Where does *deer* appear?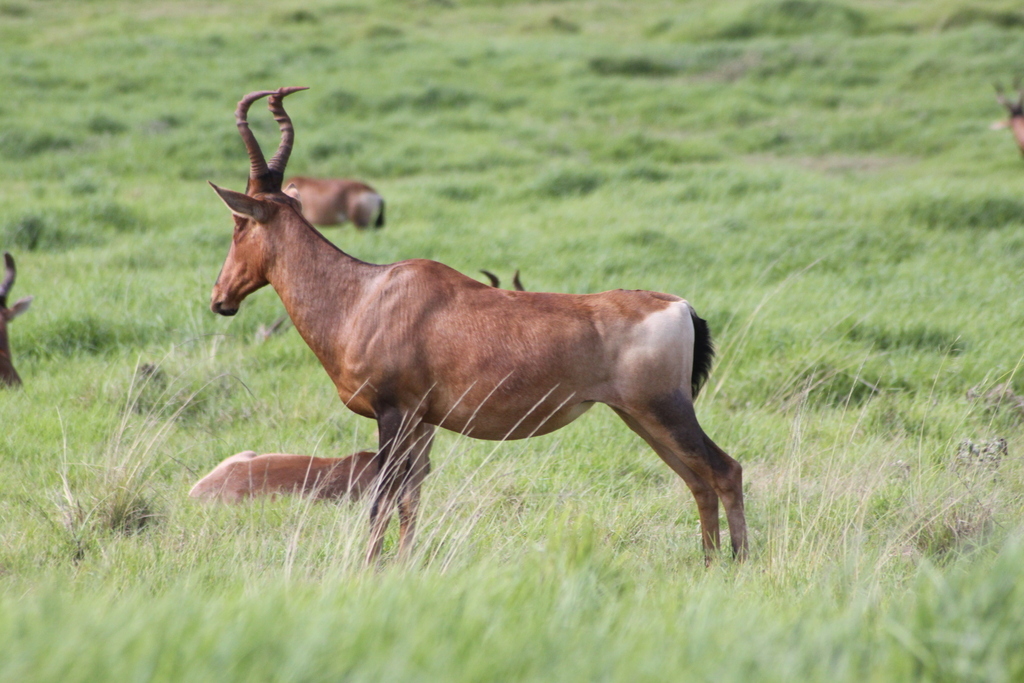
Appears at [x1=0, y1=247, x2=31, y2=393].
